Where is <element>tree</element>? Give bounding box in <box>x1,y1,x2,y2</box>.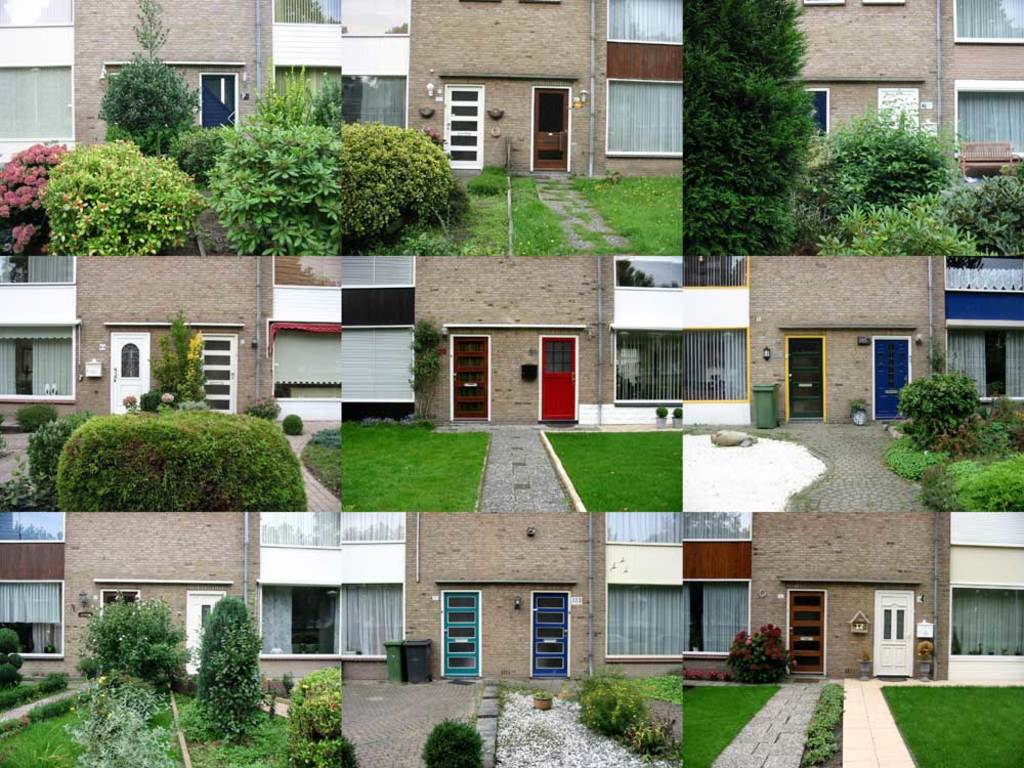
<box>814,98,943,222</box>.
